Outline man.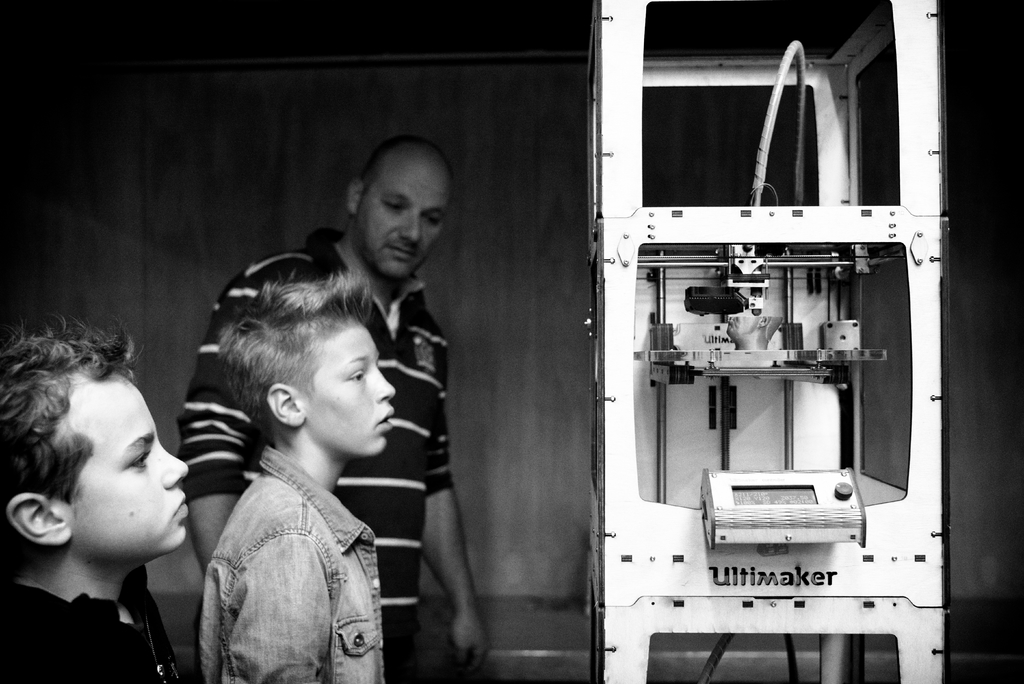
Outline: x1=0 y1=345 x2=195 y2=678.
